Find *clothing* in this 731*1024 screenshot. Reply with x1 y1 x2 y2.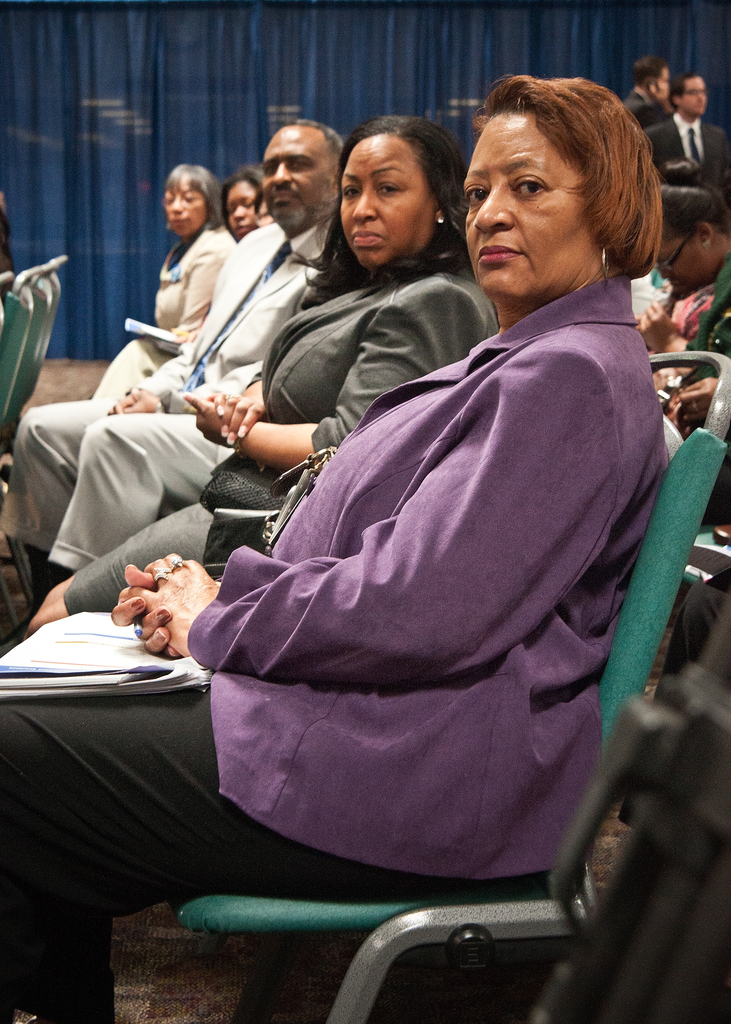
0 268 675 1023.
